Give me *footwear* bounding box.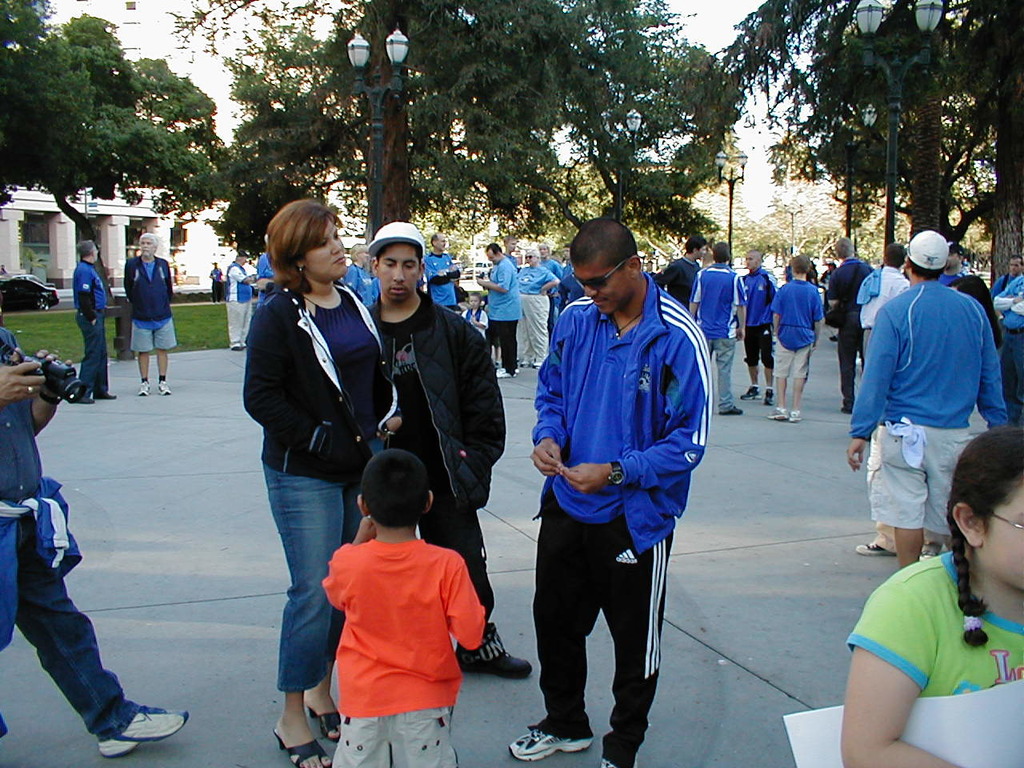
{"x1": 154, "y1": 382, "x2": 169, "y2": 397}.
